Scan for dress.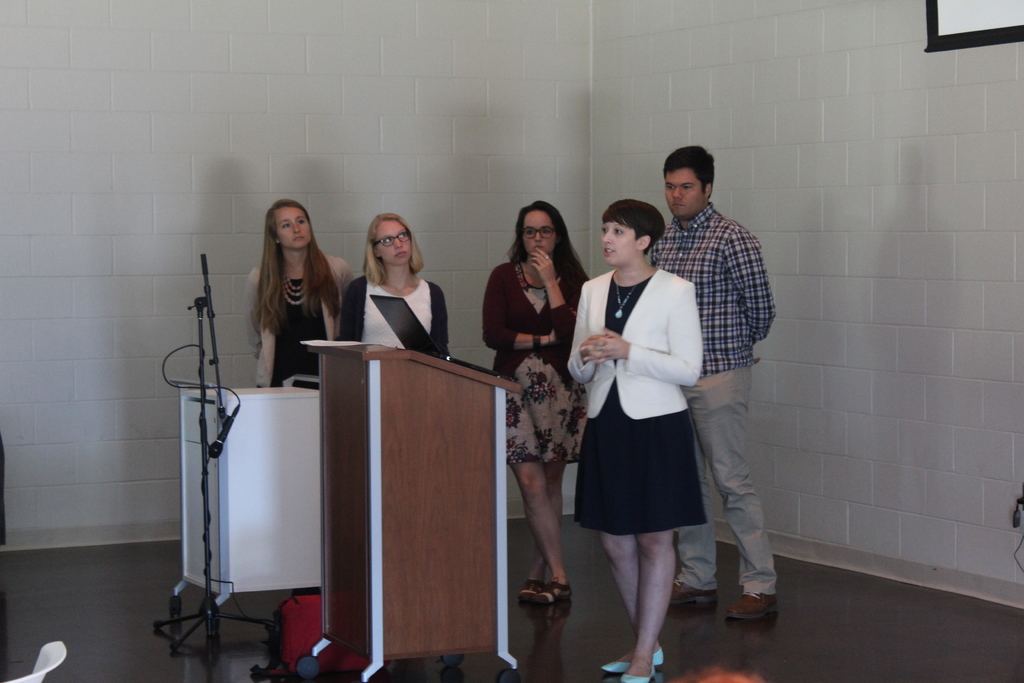
Scan result: <region>573, 278, 711, 539</region>.
